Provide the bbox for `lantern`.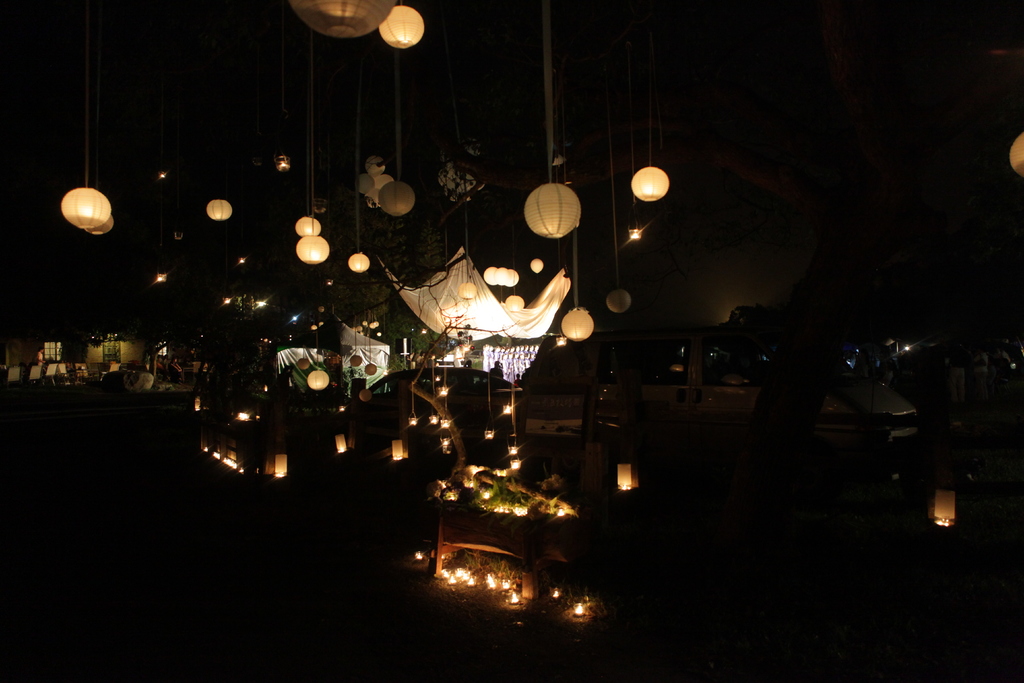
<bbox>365, 155, 383, 179</bbox>.
